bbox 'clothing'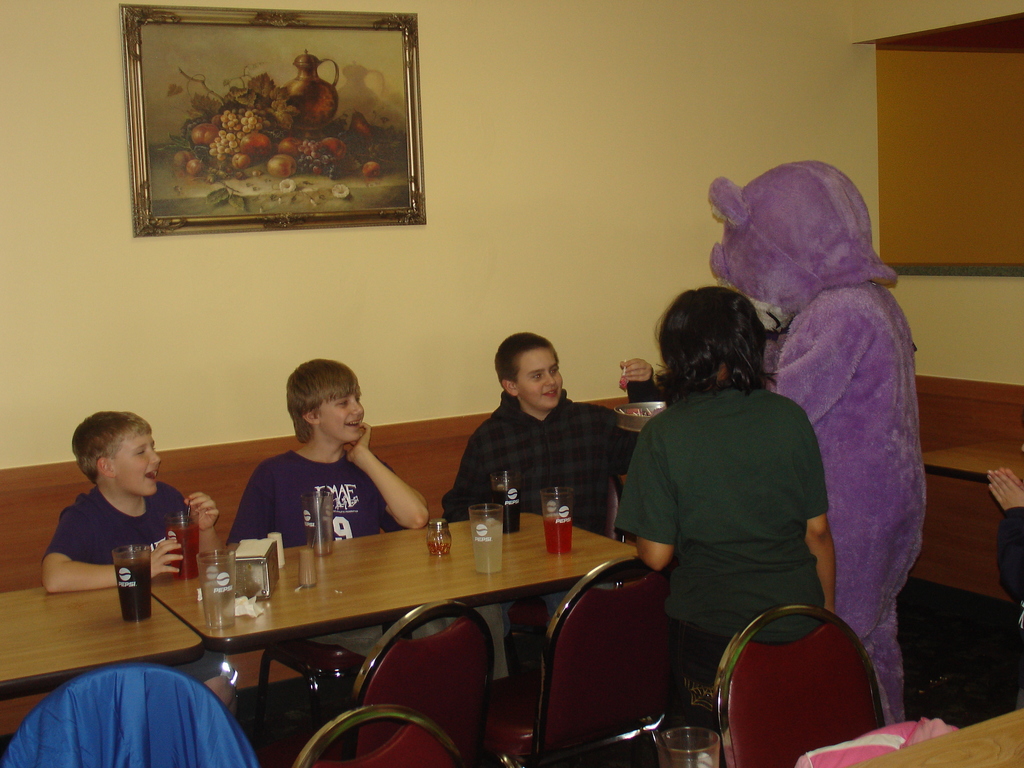
select_region(616, 385, 829, 641)
